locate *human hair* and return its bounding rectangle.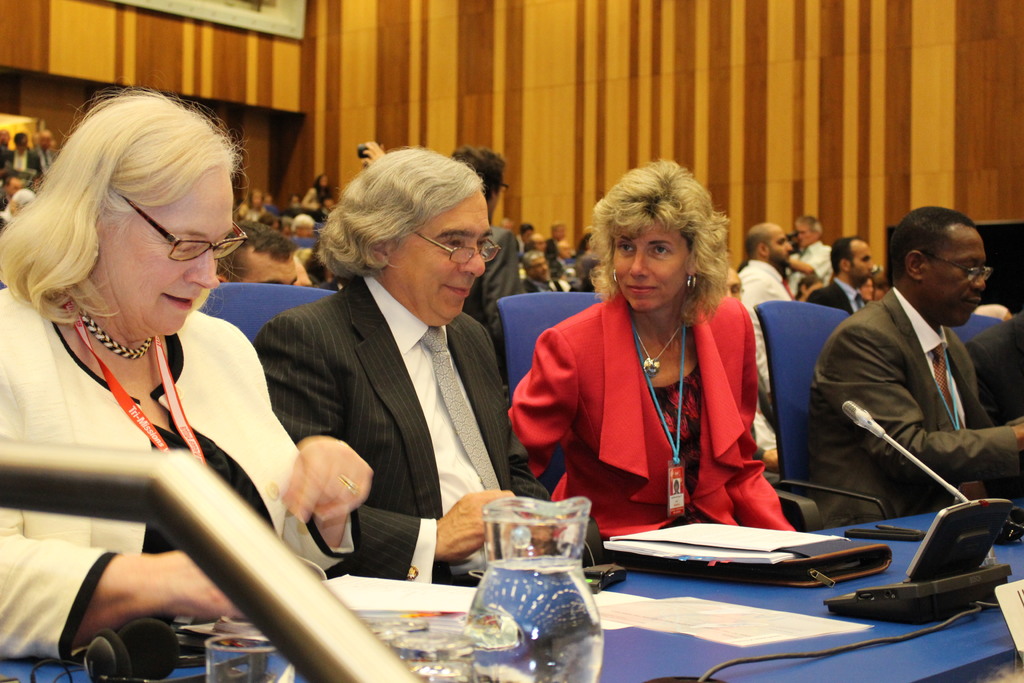
box=[218, 218, 297, 280].
